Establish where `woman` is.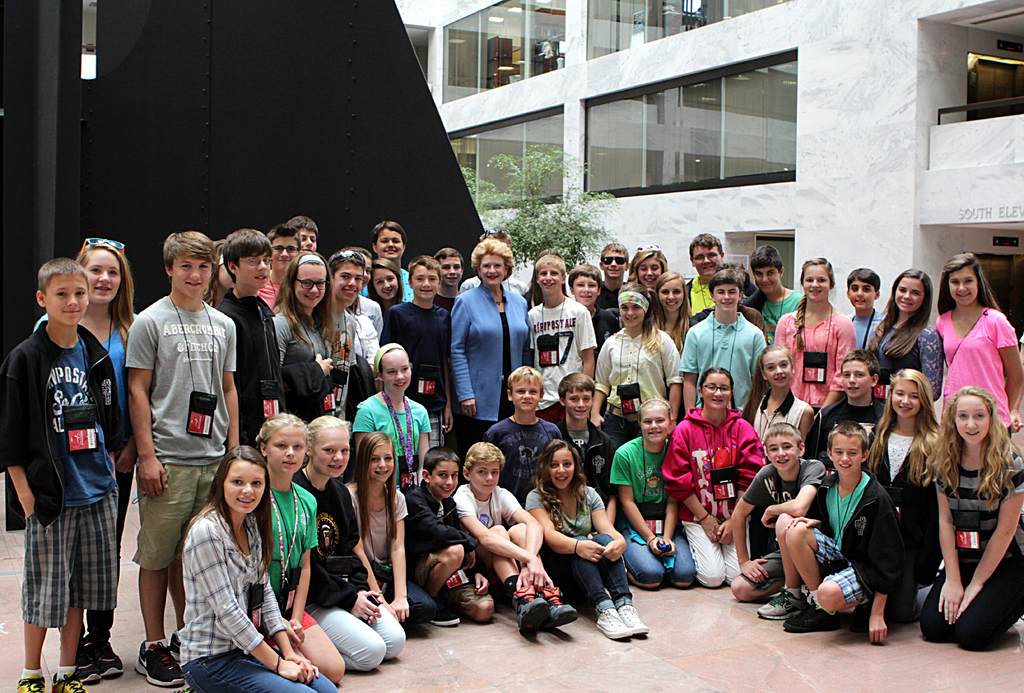
Established at [left=526, top=445, right=635, bottom=654].
